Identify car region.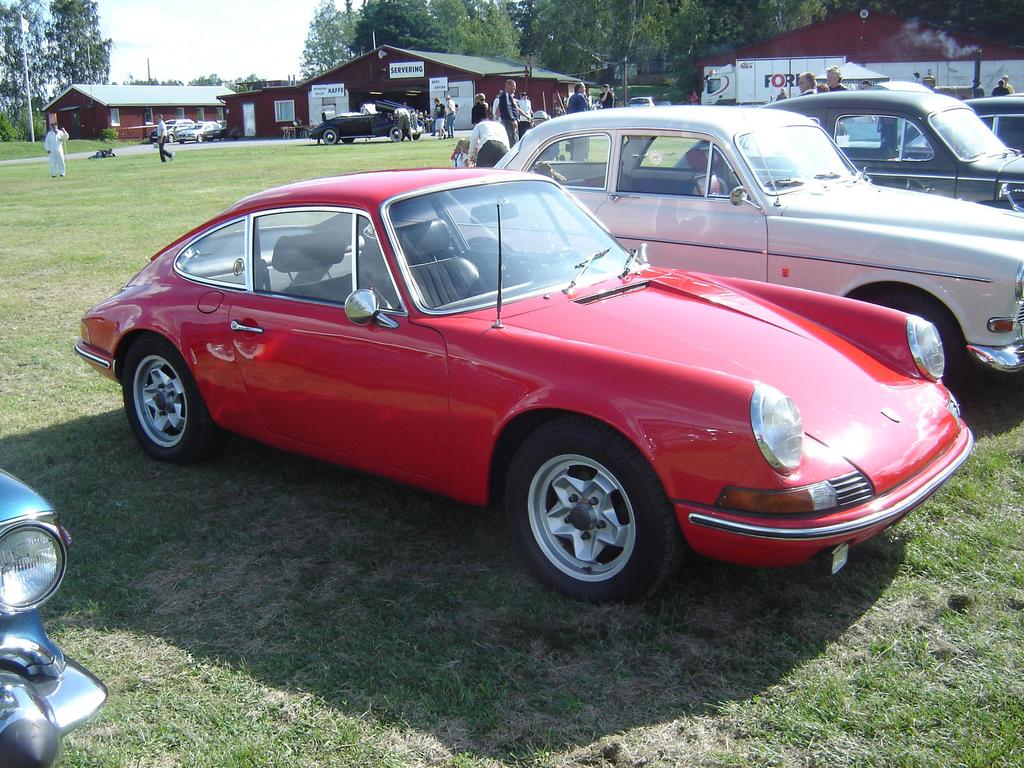
Region: <region>173, 120, 219, 140</region>.
